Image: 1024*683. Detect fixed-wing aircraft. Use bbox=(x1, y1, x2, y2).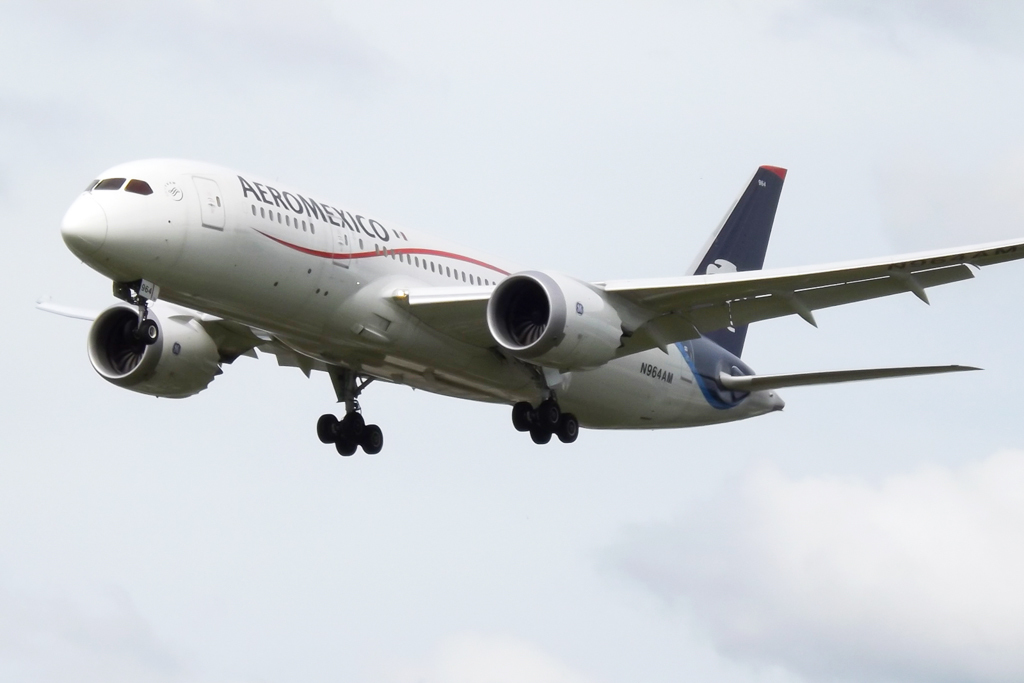
bbox=(29, 150, 1018, 459).
